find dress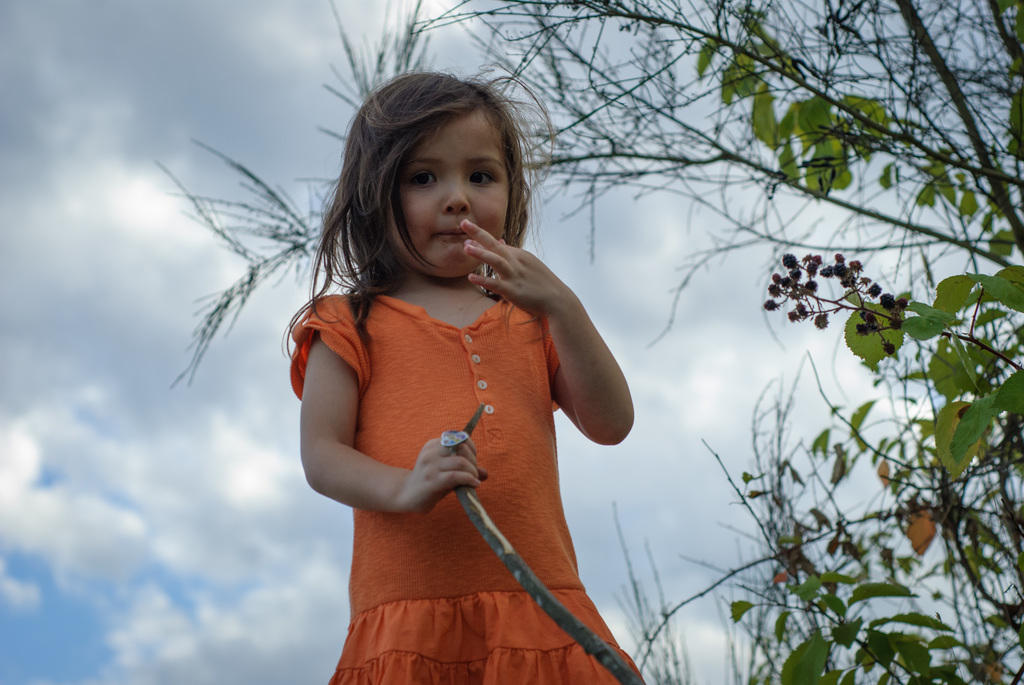
box=[291, 290, 644, 684]
